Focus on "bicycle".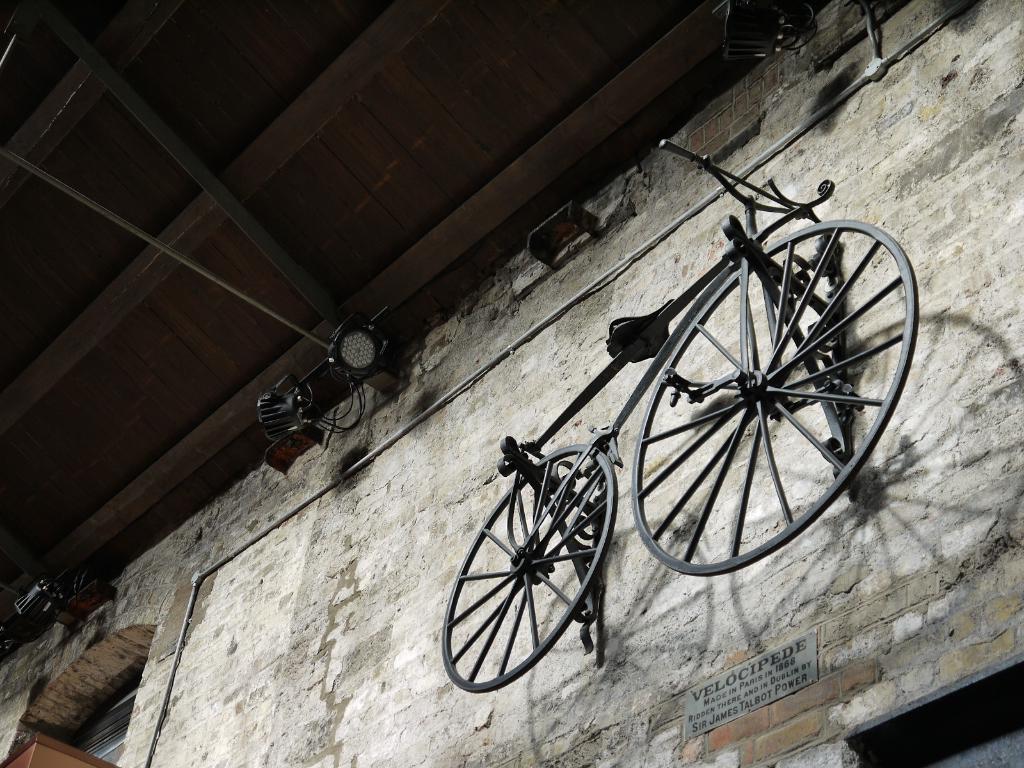
Focused at BBox(436, 127, 917, 698).
